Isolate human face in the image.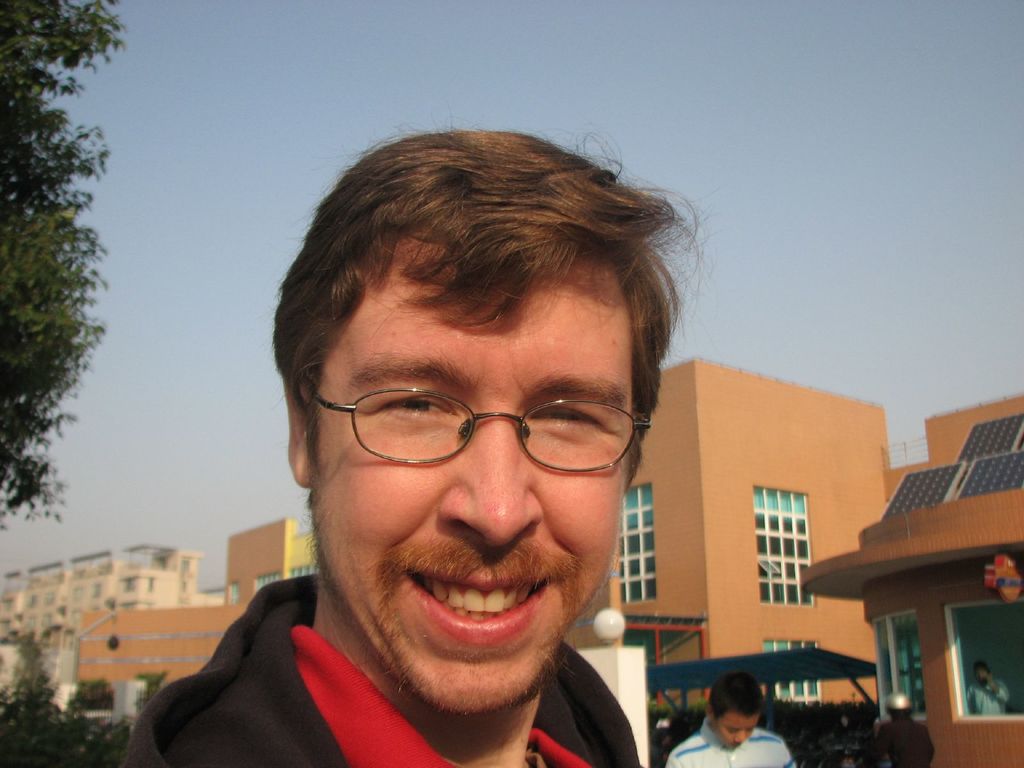
Isolated region: x1=714, y1=710, x2=760, y2=749.
